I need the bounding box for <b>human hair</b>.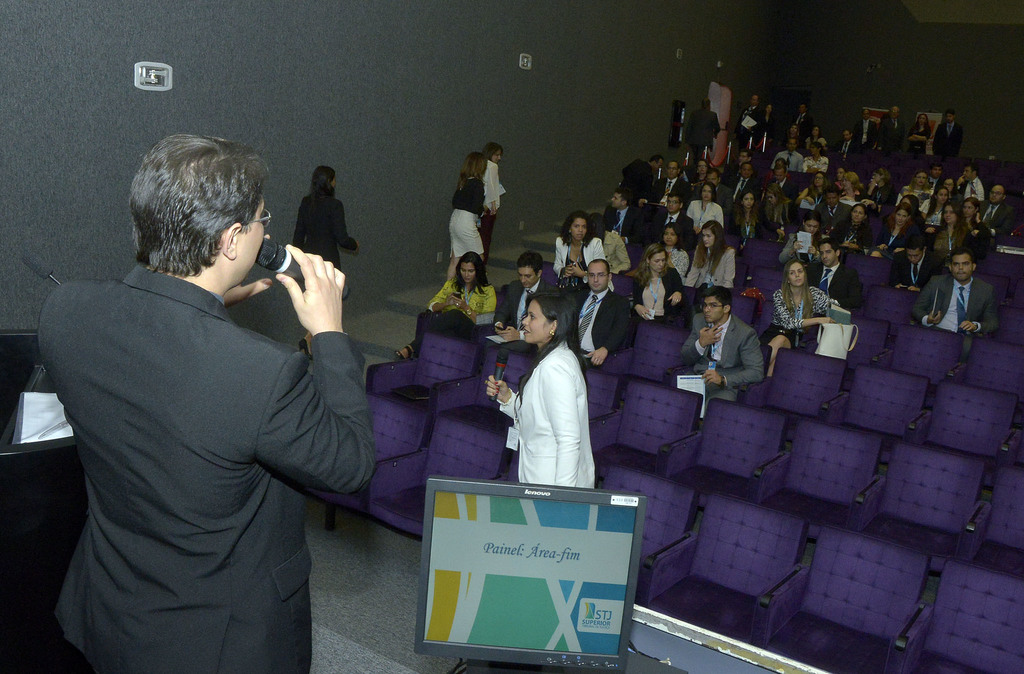
Here it is: (left=646, top=245, right=673, bottom=280).
